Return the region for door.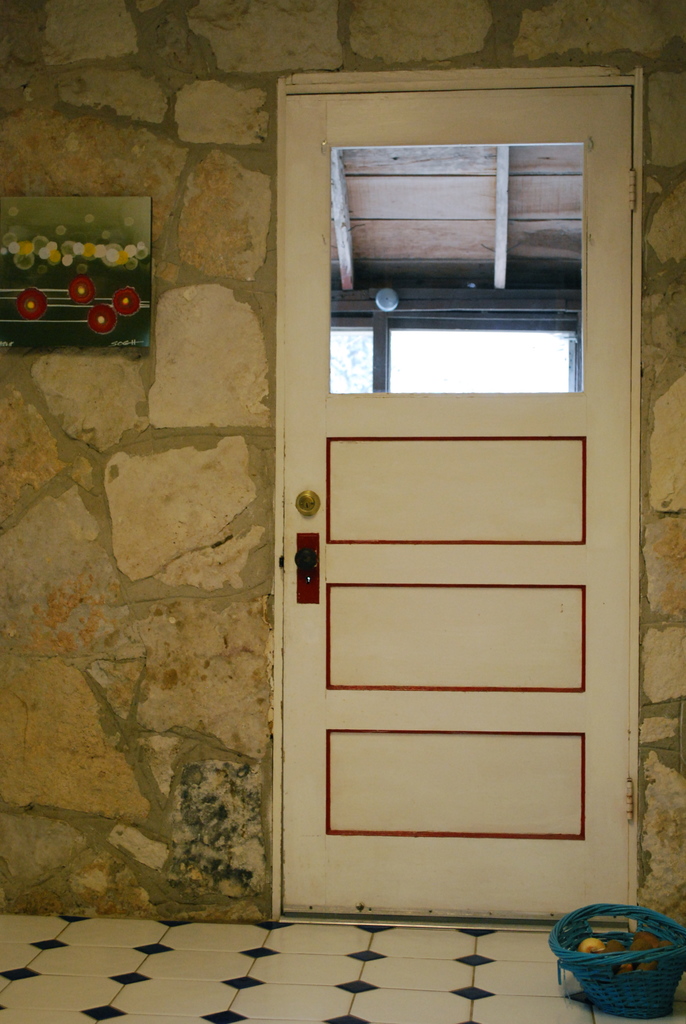
detection(283, 88, 635, 927).
